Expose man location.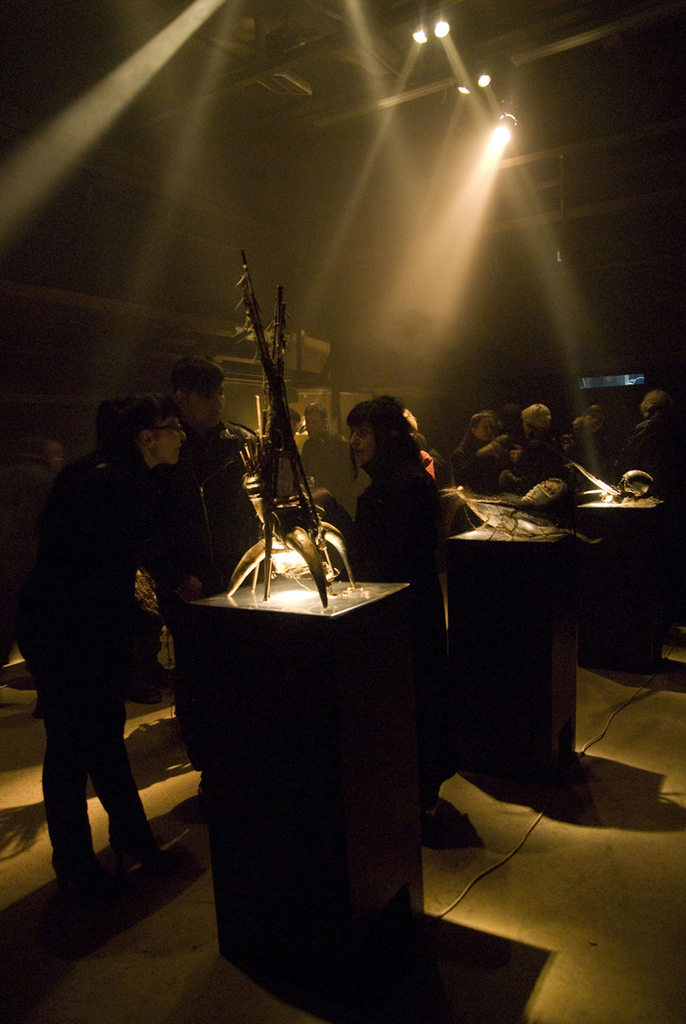
Exposed at left=298, top=402, right=357, bottom=513.
